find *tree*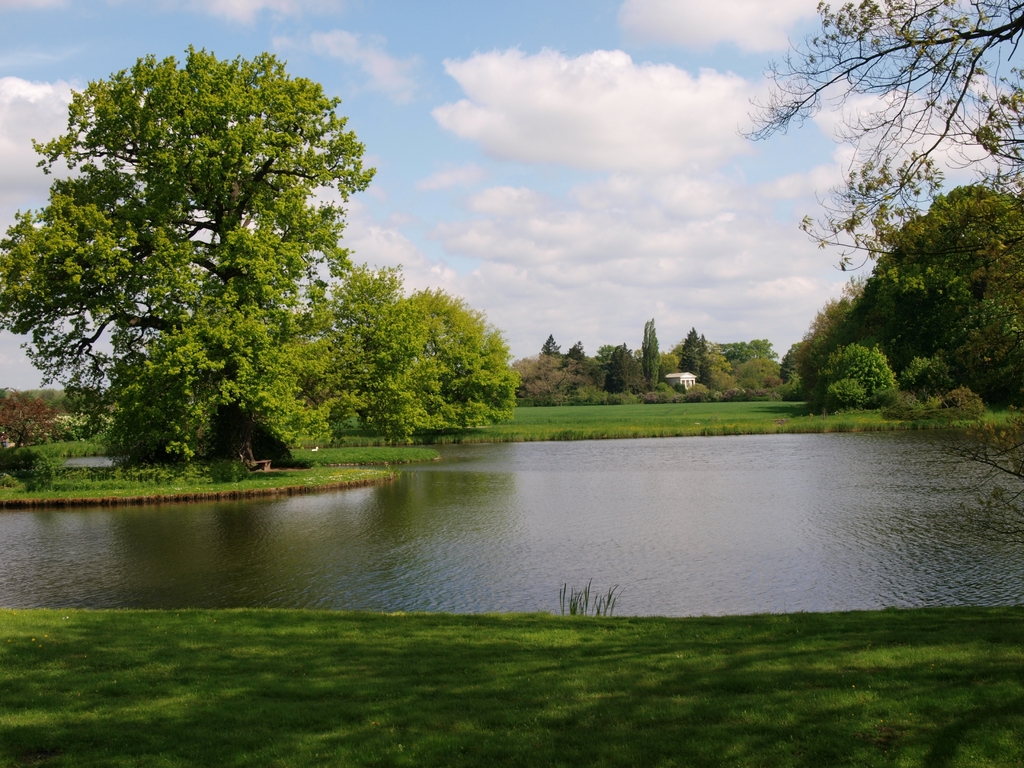
(796, 295, 862, 406)
